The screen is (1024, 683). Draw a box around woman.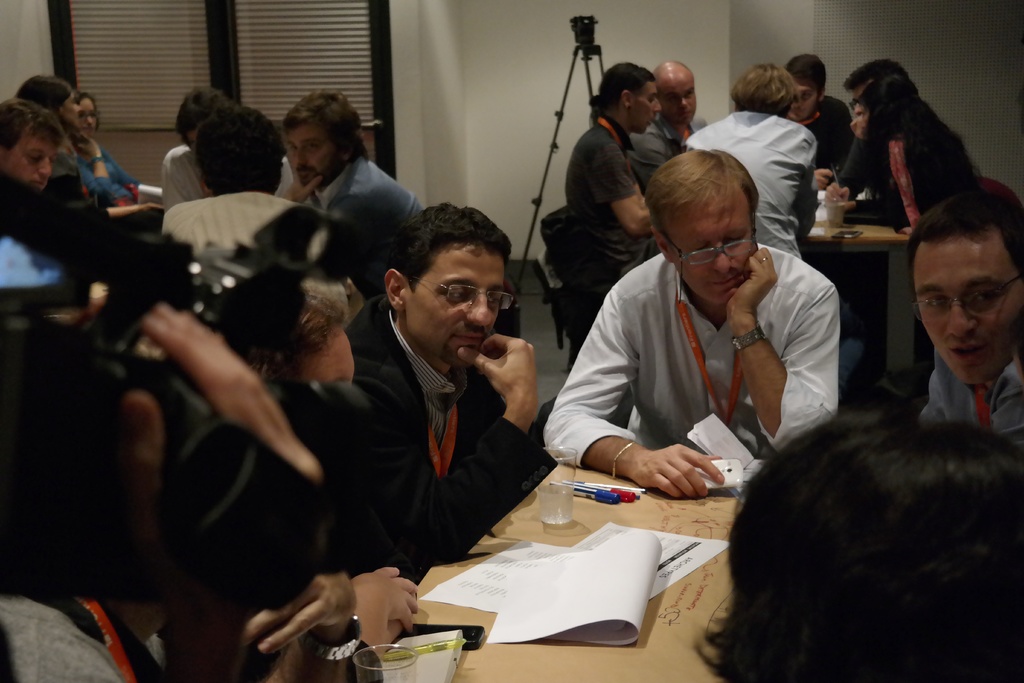
<box>223,286,423,646</box>.
